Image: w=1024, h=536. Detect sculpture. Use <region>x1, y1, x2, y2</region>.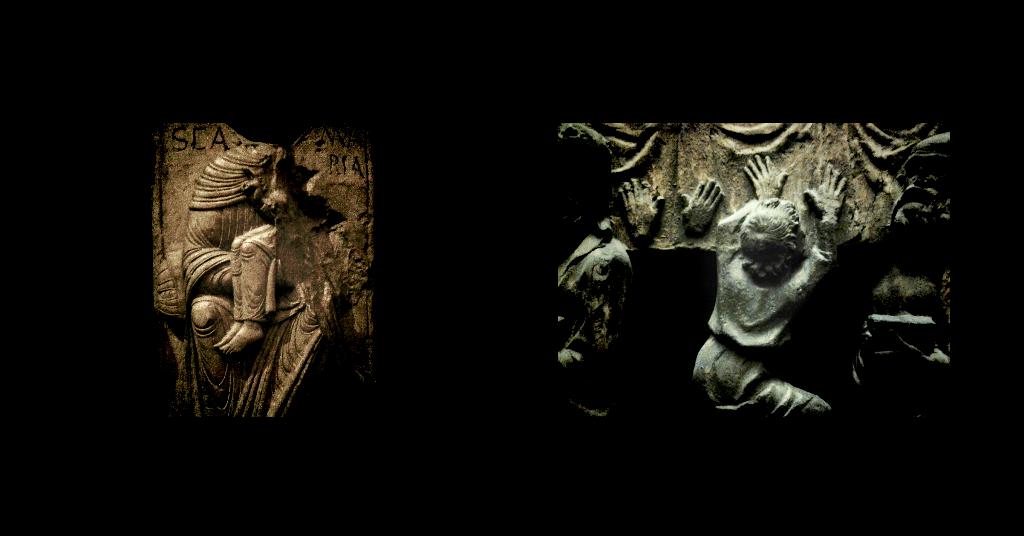
<region>554, 217, 641, 401</region>.
